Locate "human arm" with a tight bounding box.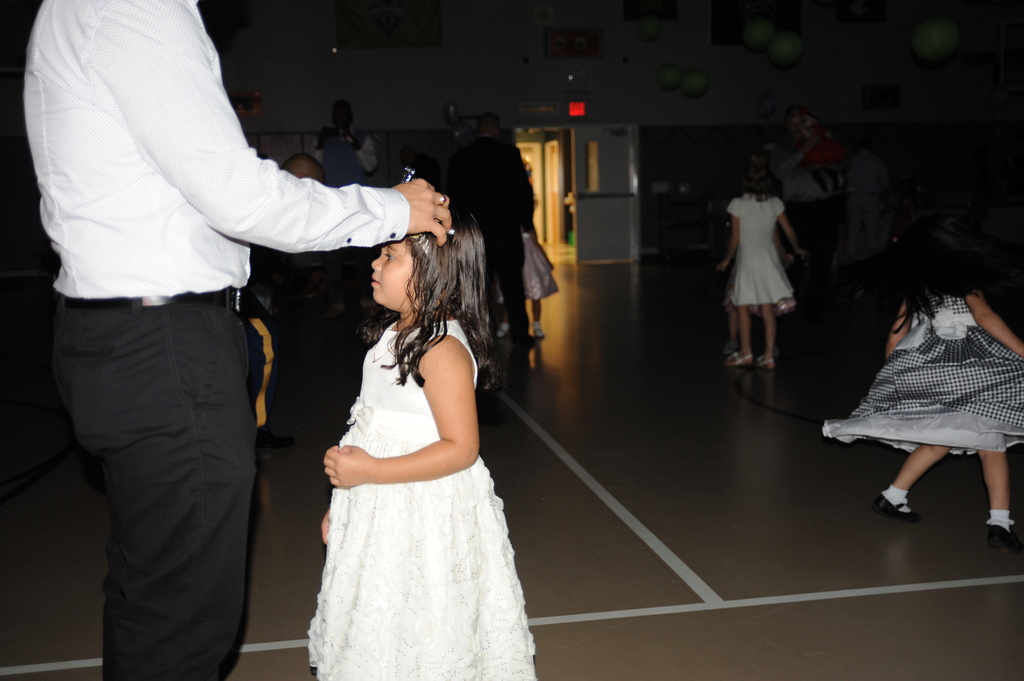
[719, 202, 745, 274].
